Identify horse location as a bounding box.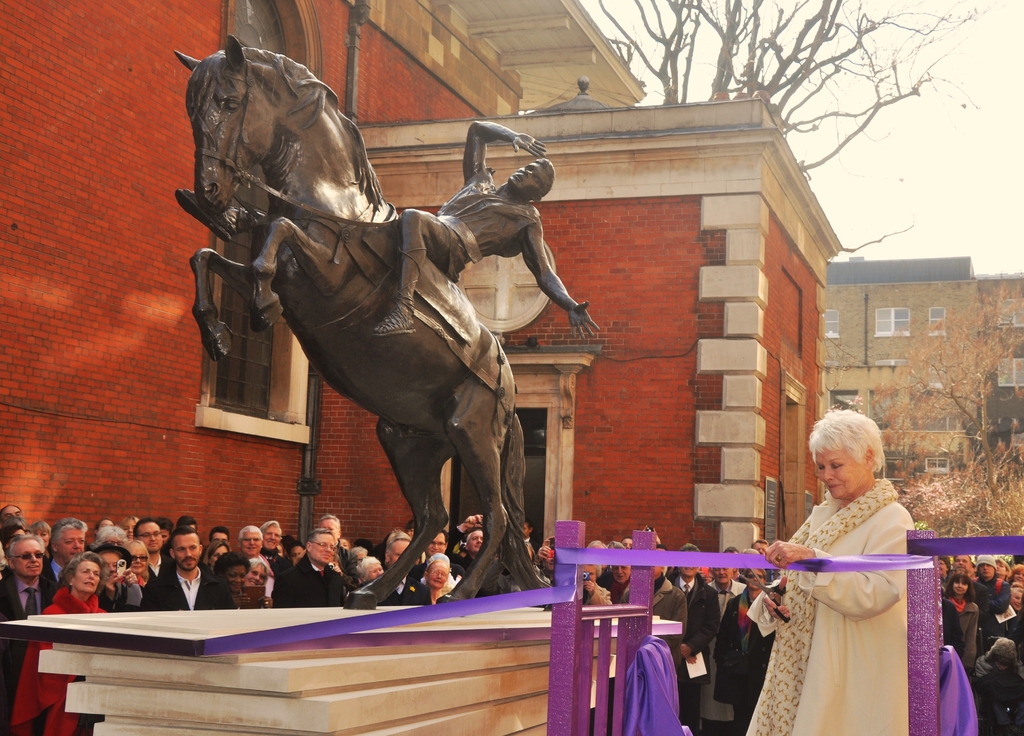
[left=169, top=29, right=555, bottom=611].
